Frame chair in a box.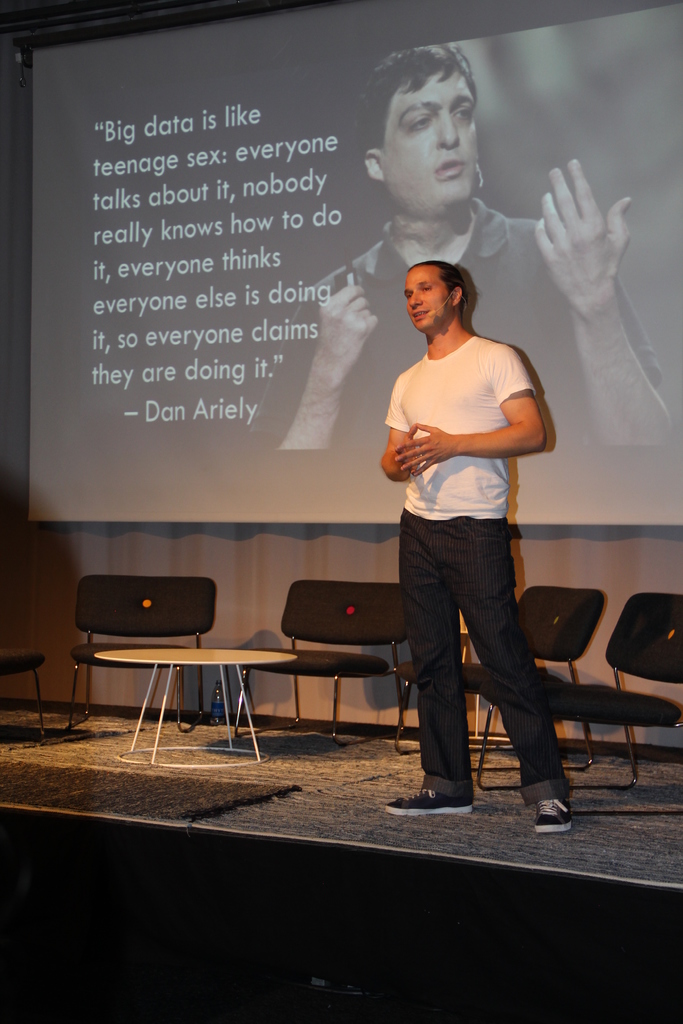
Rect(66, 572, 217, 732).
